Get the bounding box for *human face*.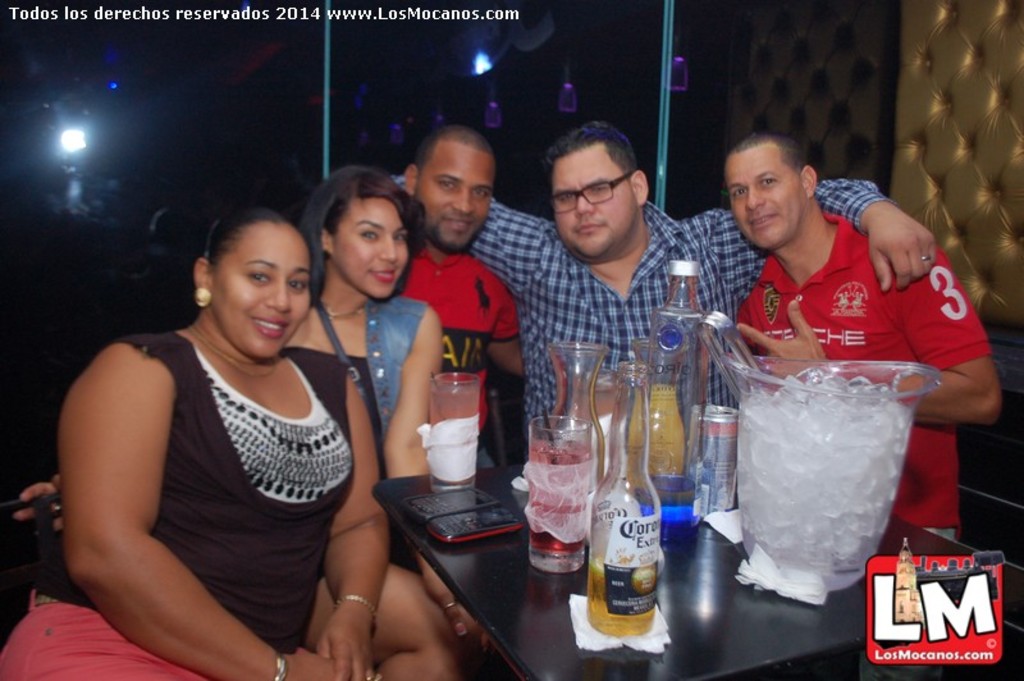
419,147,493,252.
